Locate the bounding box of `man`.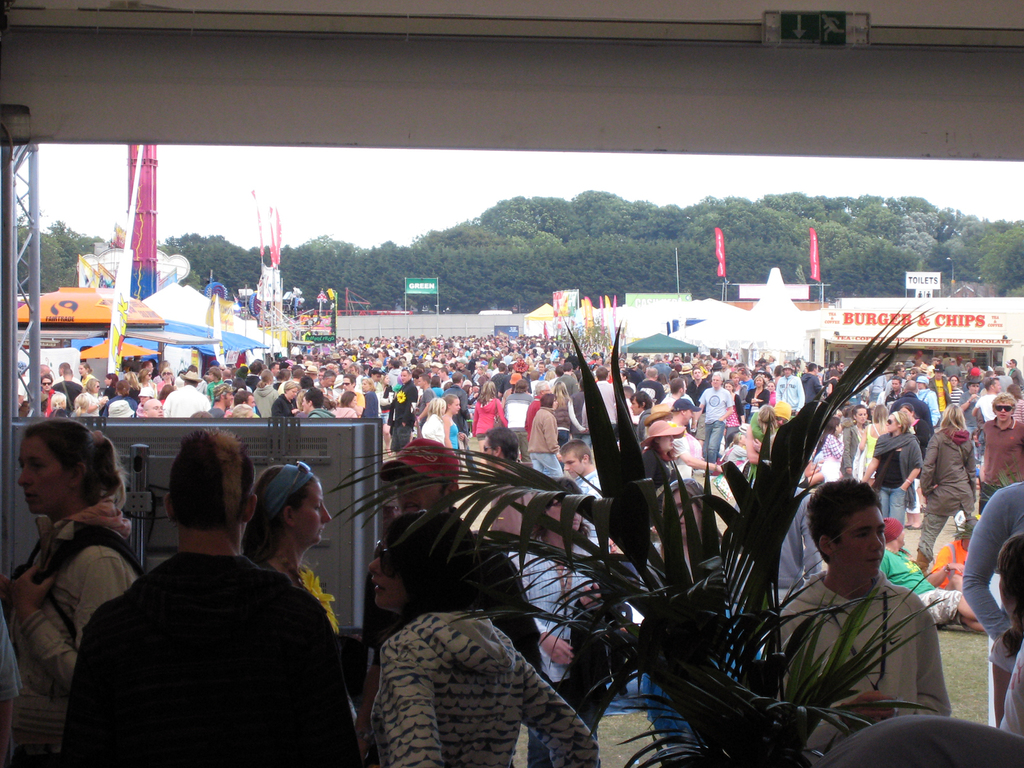
Bounding box: (left=481, top=429, right=549, bottom=554).
